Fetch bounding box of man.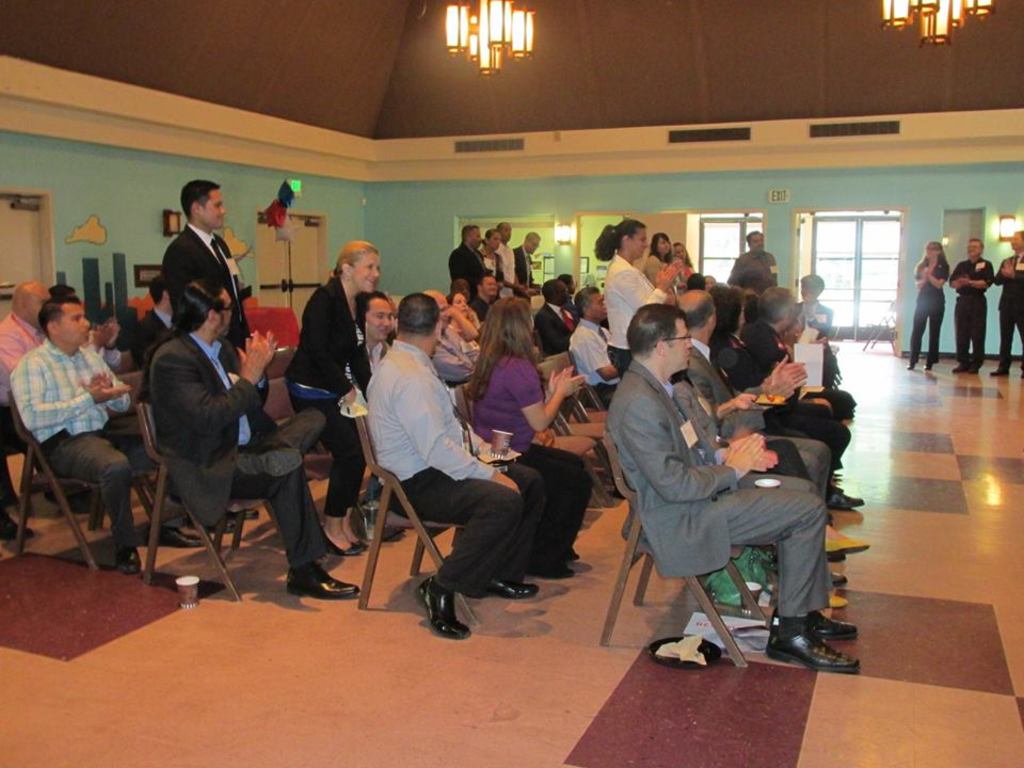
Bbox: crop(446, 223, 486, 284).
